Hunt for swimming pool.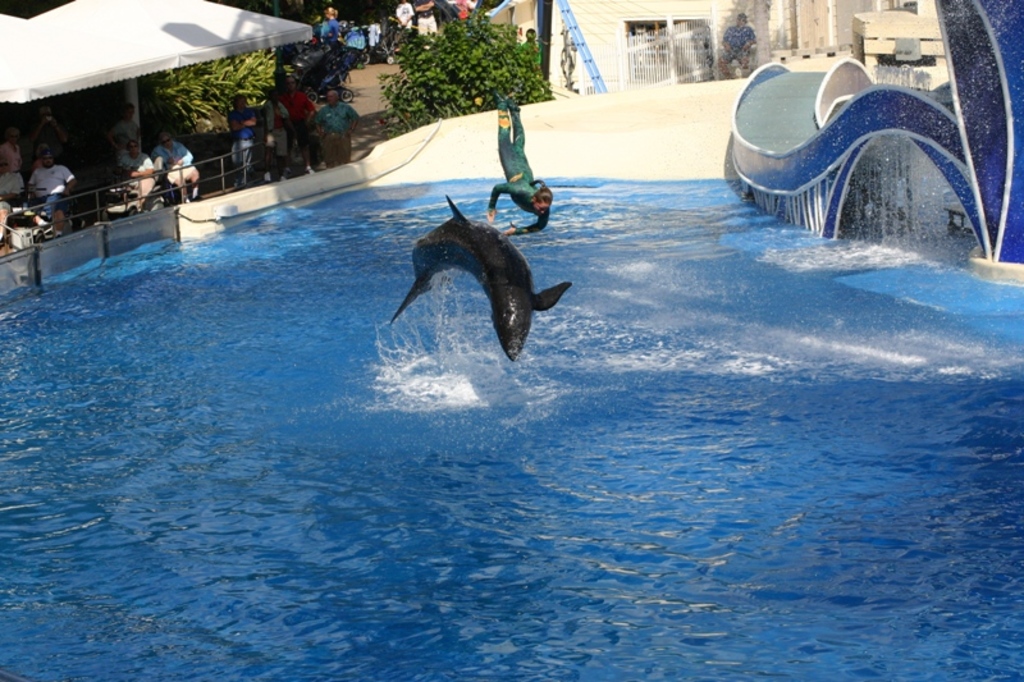
Hunted down at {"x1": 0, "y1": 73, "x2": 1023, "y2": 681}.
